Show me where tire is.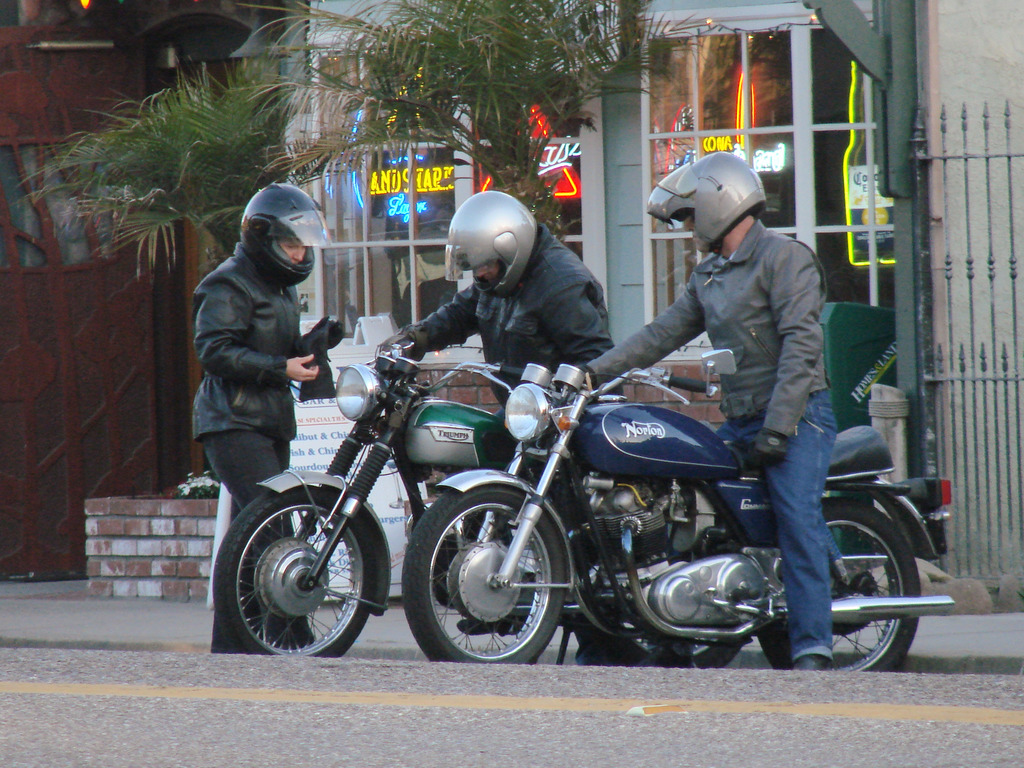
tire is at select_region(402, 483, 568, 664).
